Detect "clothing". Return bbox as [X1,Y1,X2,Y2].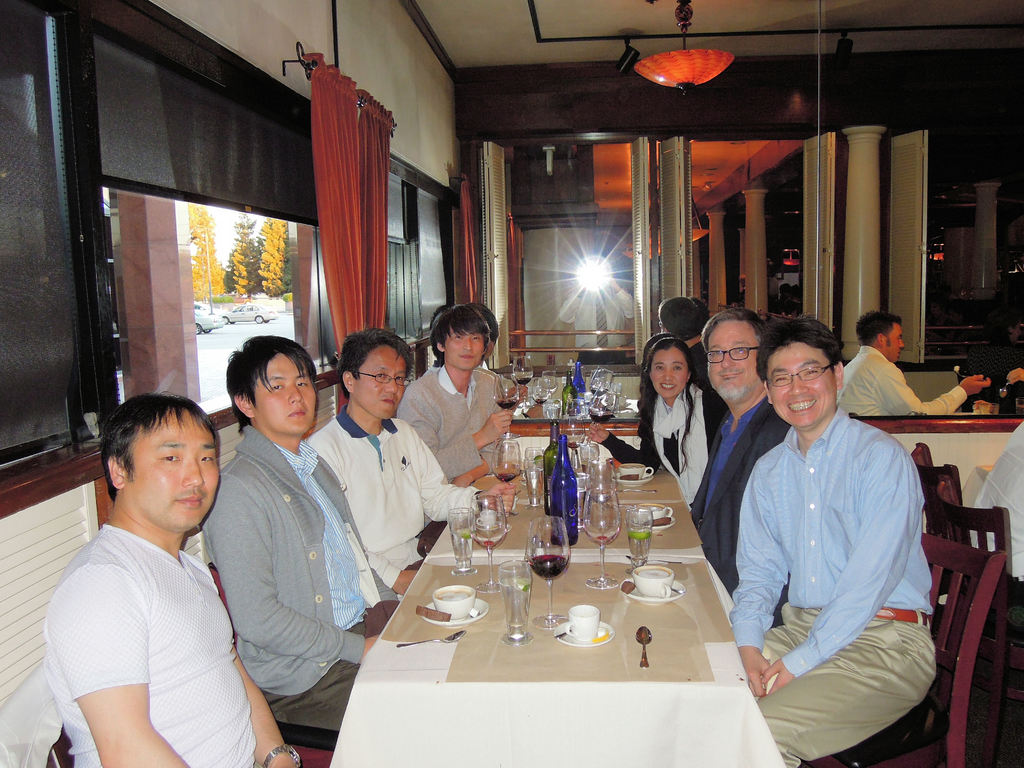
[395,362,506,484].
